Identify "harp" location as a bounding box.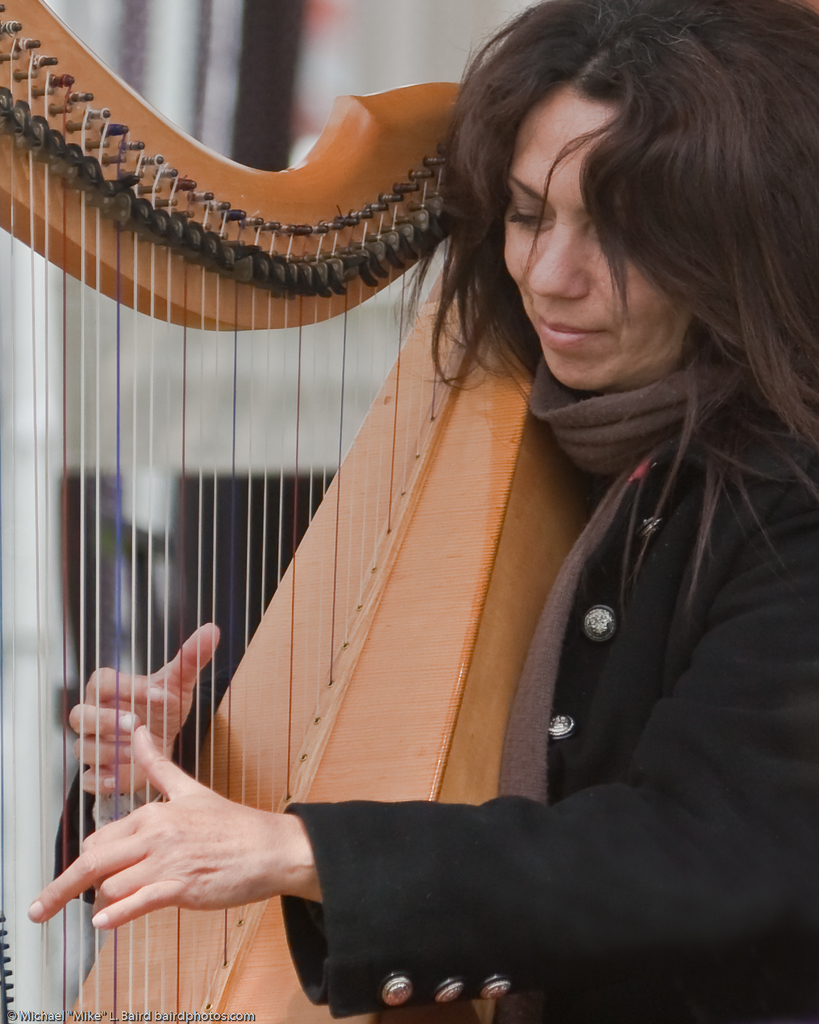
box(0, 0, 607, 1023).
